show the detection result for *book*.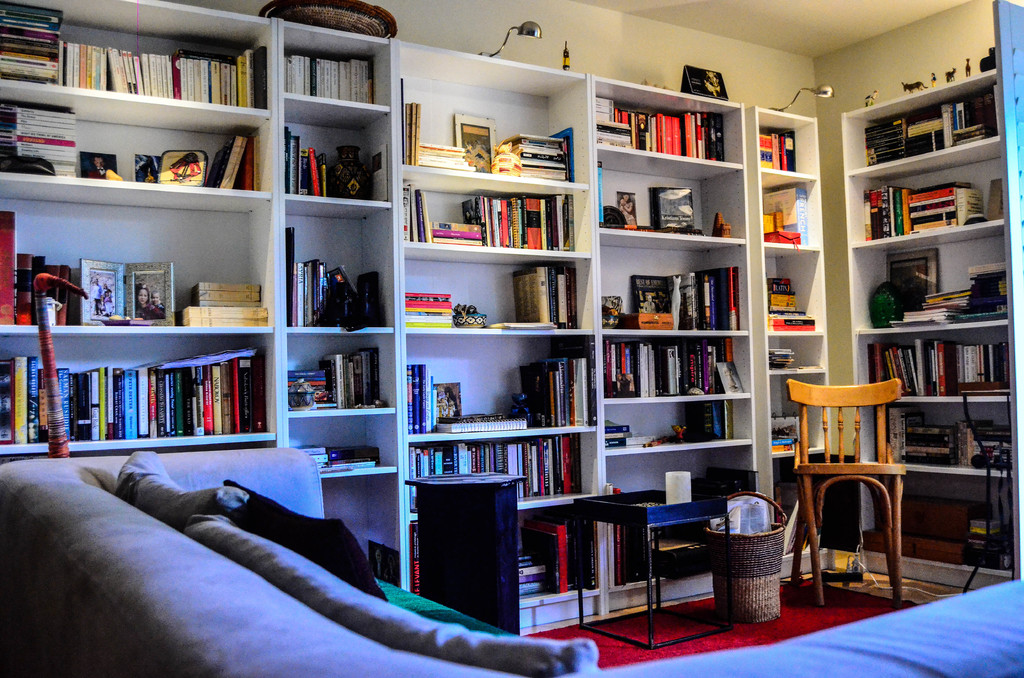
locate(755, 207, 780, 246).
